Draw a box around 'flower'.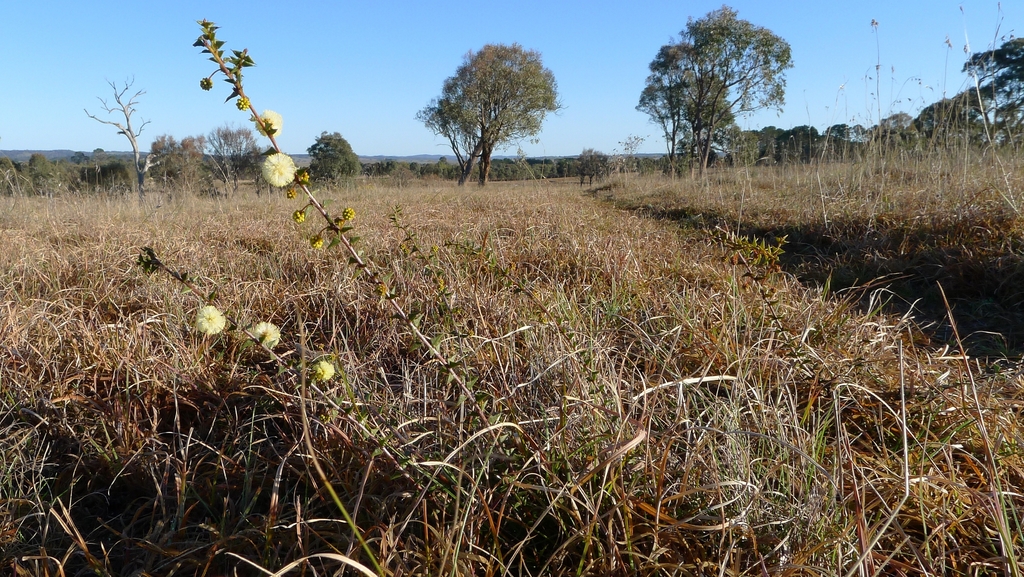
{"x1": 201, "y1": 73, "x2": 211, "y2": 91}.
